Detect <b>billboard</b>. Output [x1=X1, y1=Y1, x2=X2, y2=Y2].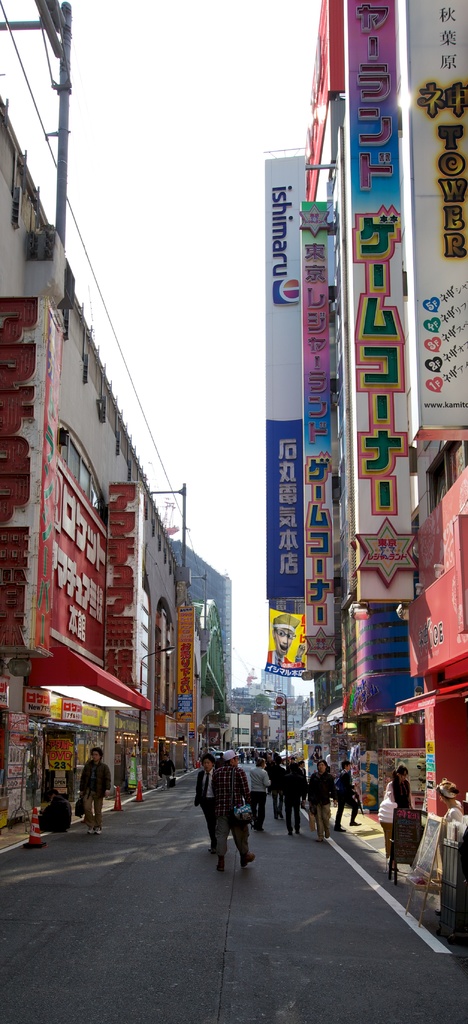
[x1=405, y1=4, x2=467, y2=424].
